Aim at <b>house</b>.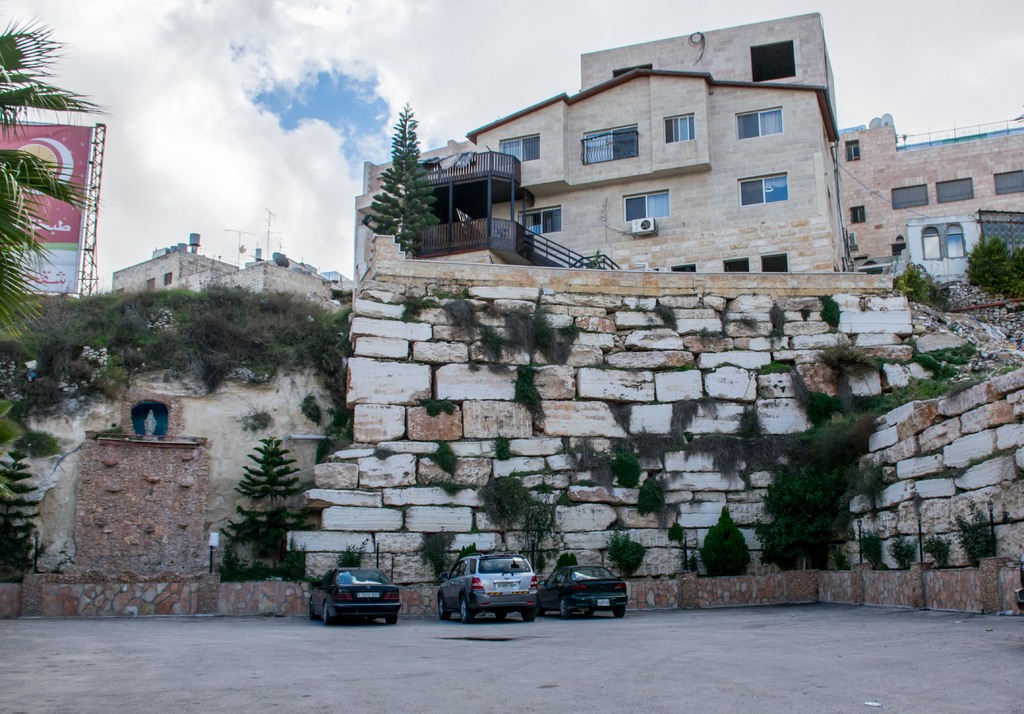
Aimed at 460,58,843,288.
